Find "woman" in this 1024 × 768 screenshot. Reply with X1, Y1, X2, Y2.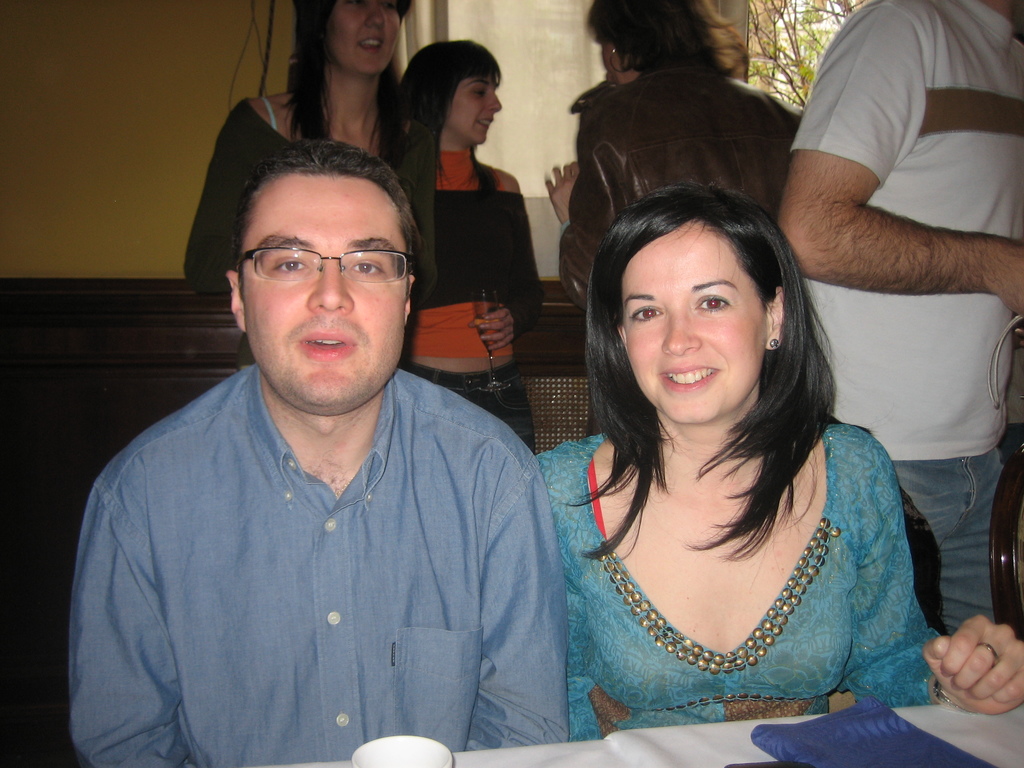
520, 152, 948, 746.
